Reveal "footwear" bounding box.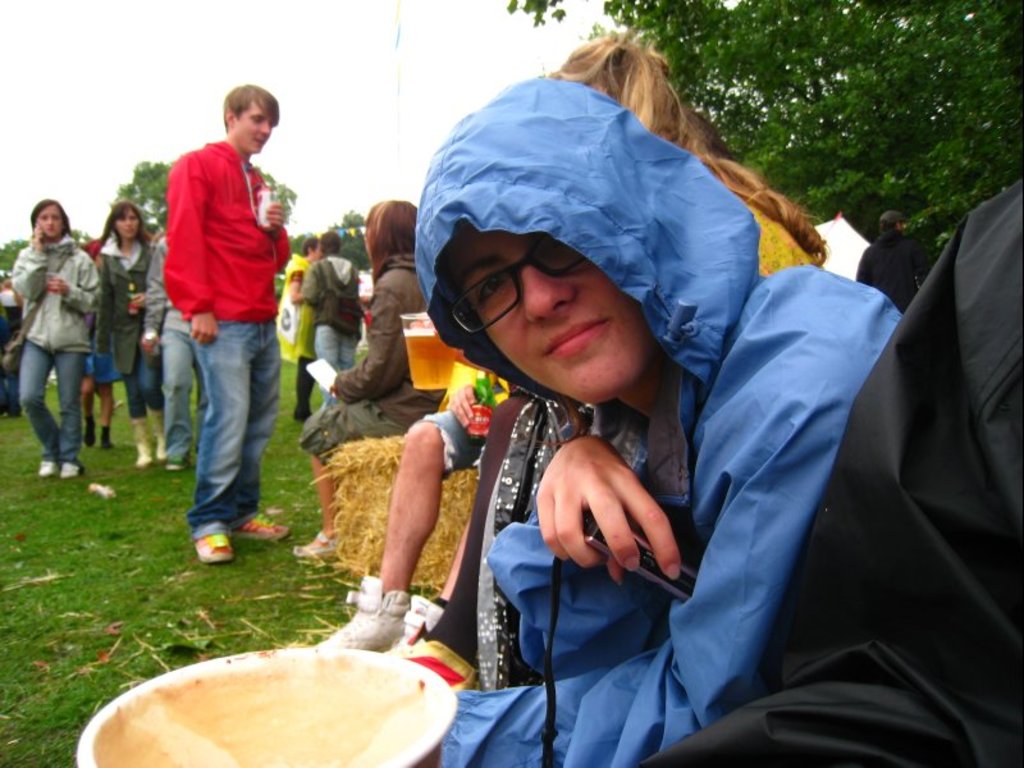
Revealed: 37:460:58:475.
